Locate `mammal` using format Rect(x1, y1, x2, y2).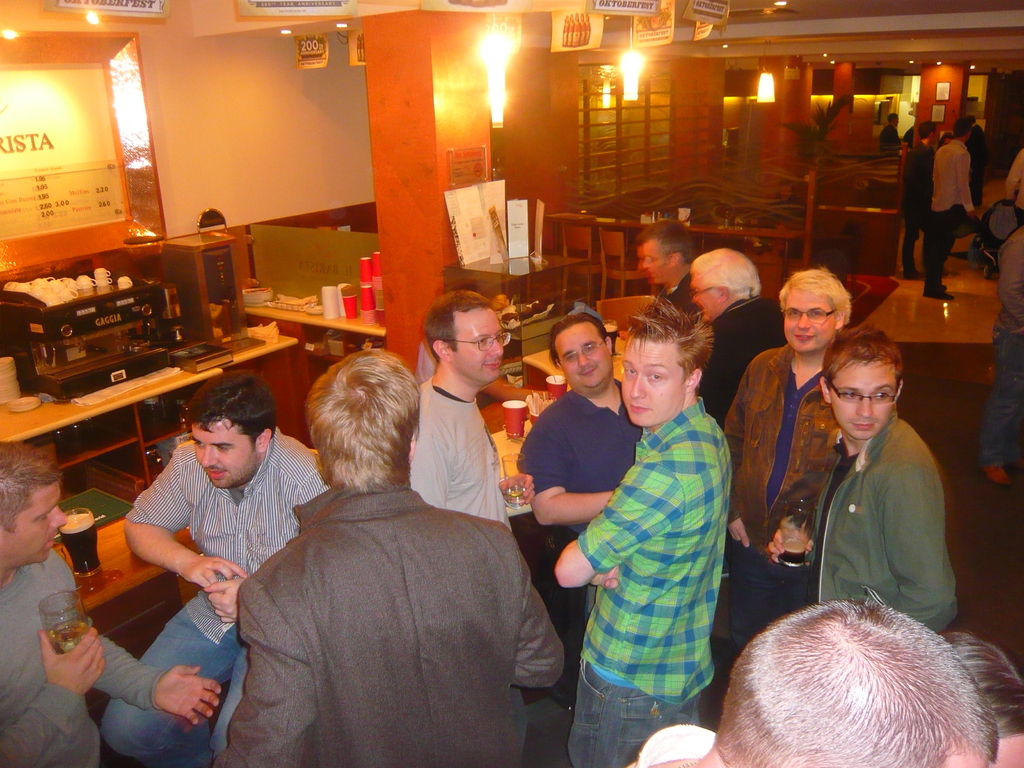
Rect(515, 309, 644, 656).
